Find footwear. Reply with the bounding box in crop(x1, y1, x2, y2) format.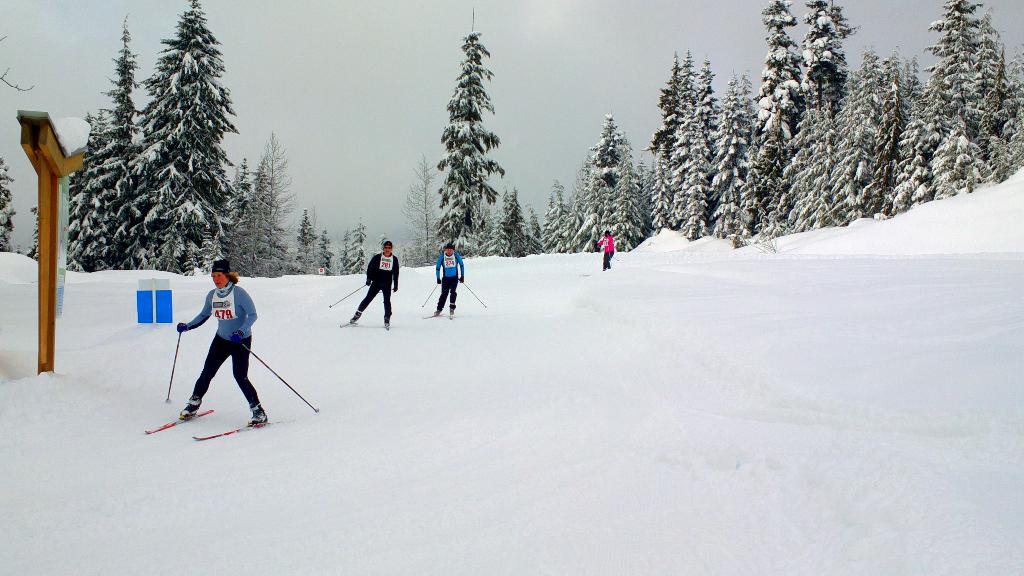
crop(176, 396, 202, 419).
